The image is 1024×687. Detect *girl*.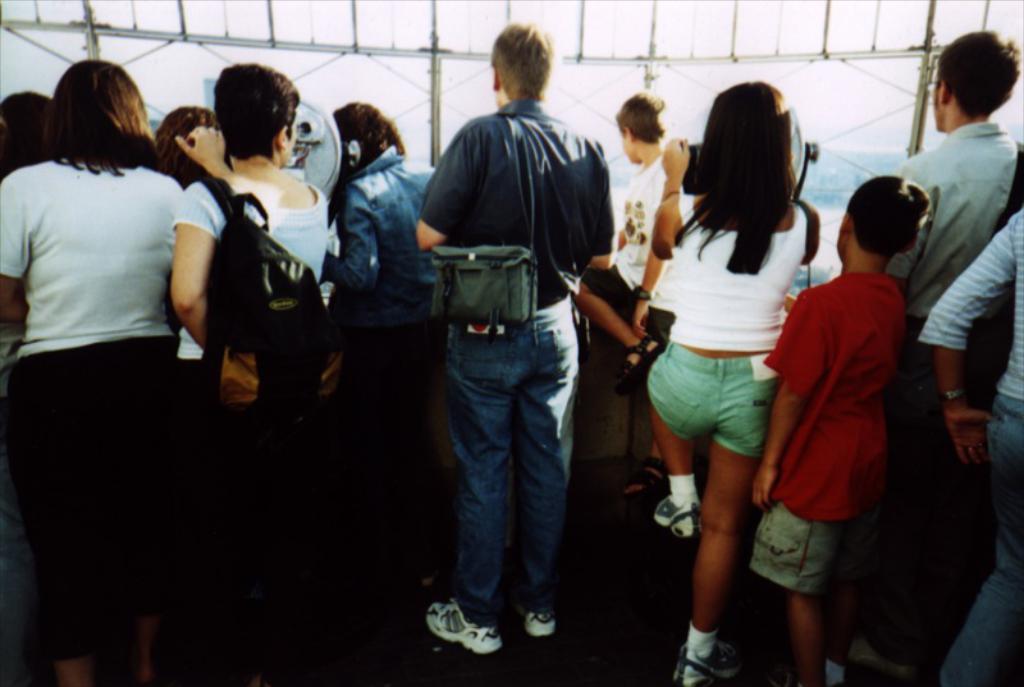
Detection: box(650, 78, 822, 686).
